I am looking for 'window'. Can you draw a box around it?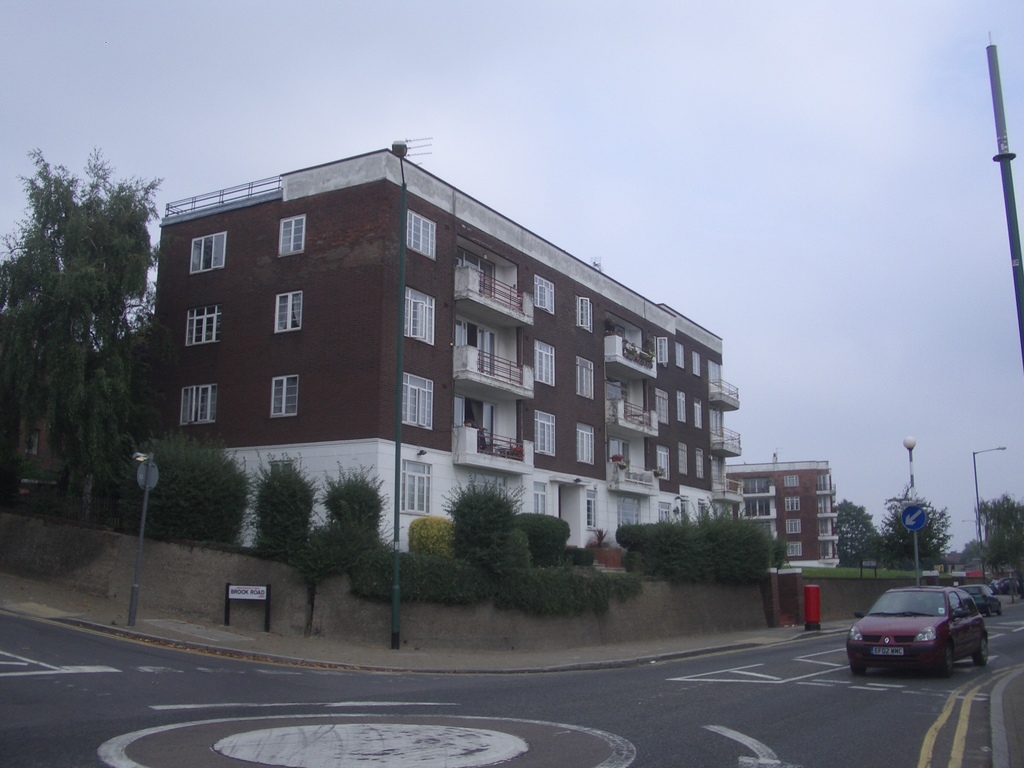
Sure, the bounding box is 781:477:800:488.
